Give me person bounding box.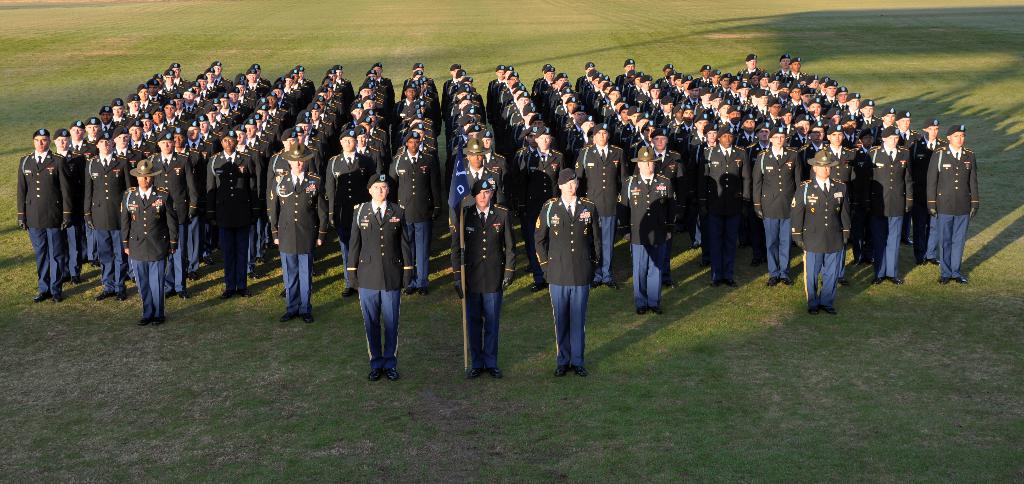
870 106 904 133.
